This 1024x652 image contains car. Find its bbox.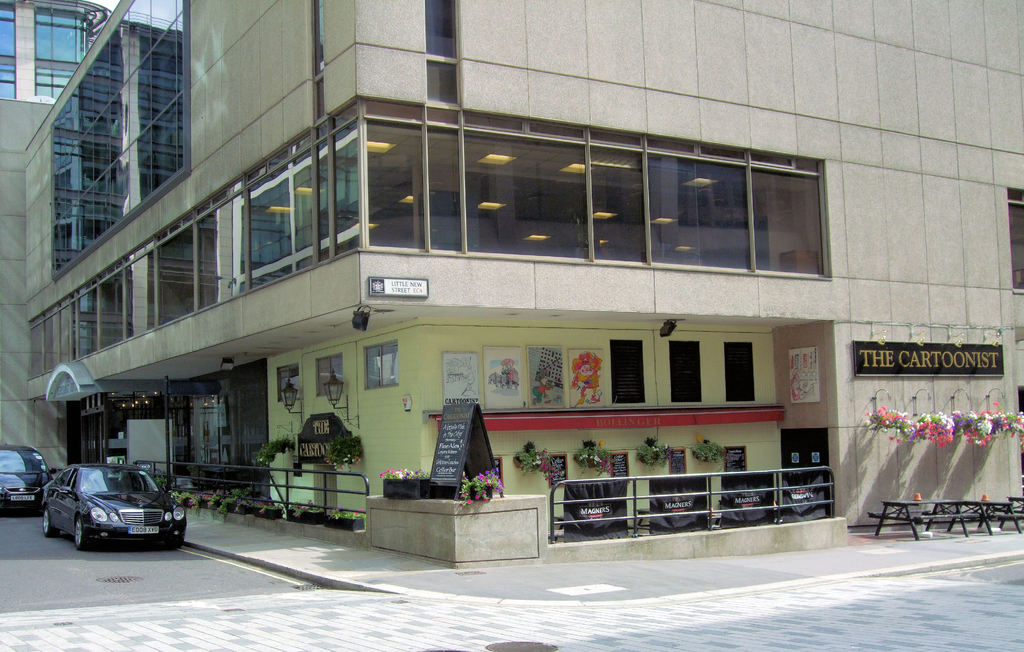
<region>2, 443, 54, 516</region>.
